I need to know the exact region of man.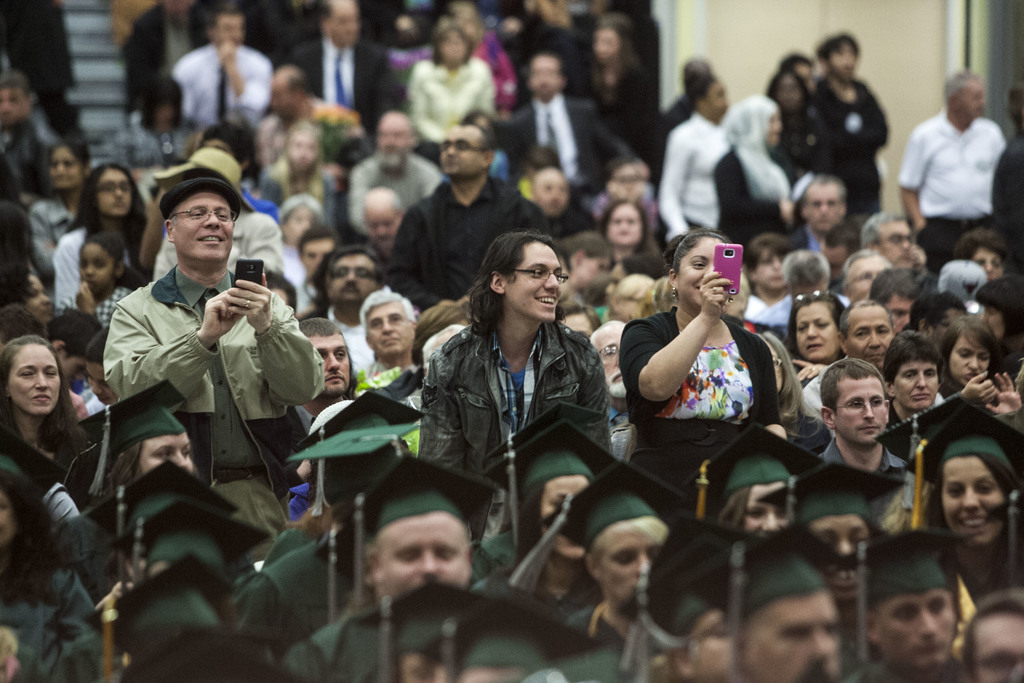
Region: 308:234:397:372.
